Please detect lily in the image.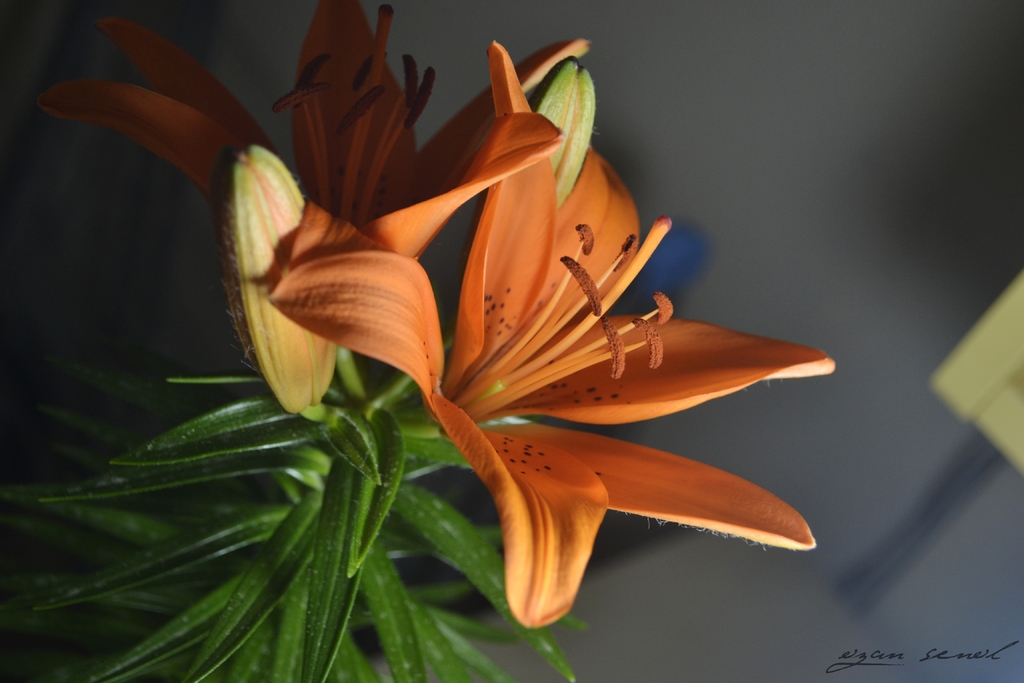
273/37/838/630.
